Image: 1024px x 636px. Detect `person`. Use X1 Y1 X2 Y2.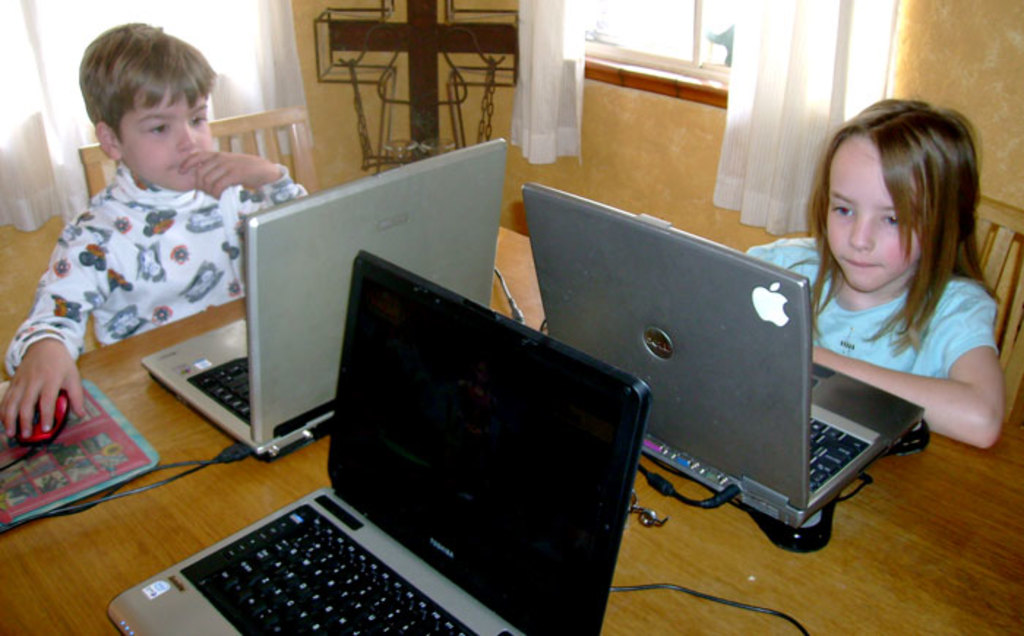
749 92 1006 447.
